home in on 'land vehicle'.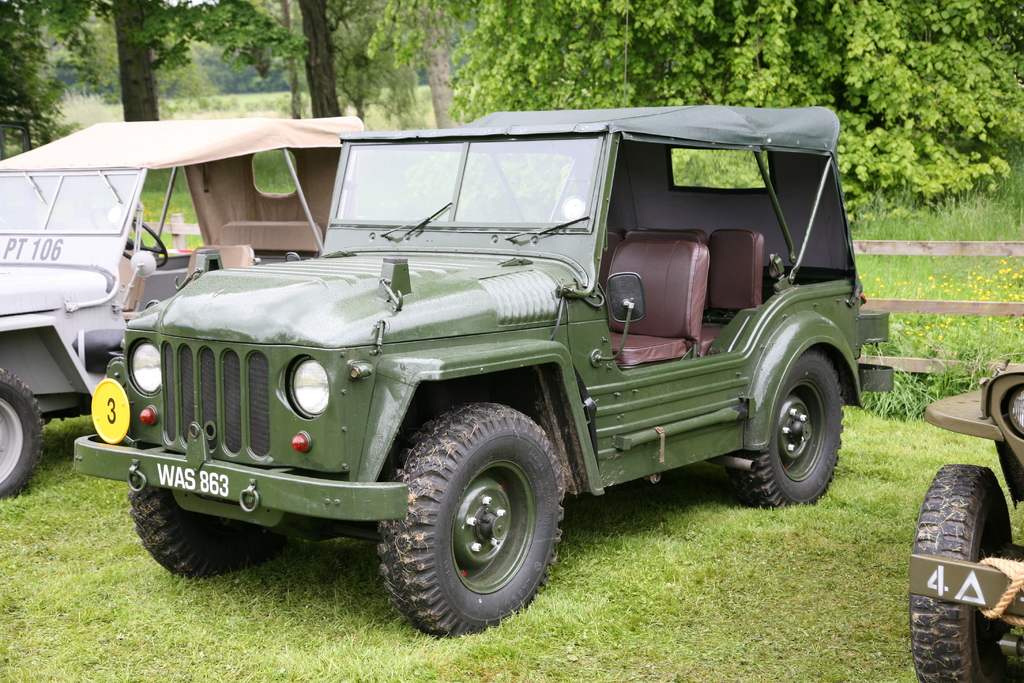
Homed in at left=0, top=115, right=365, bottom=498.
